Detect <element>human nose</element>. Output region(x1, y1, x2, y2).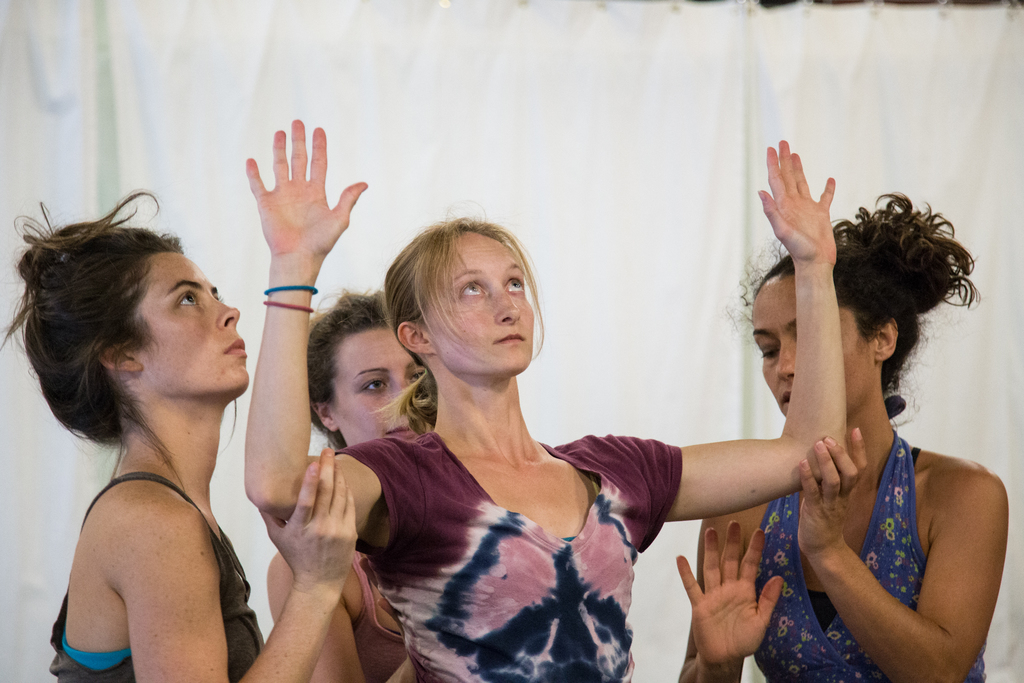
region(497, 283, 521, 324).
